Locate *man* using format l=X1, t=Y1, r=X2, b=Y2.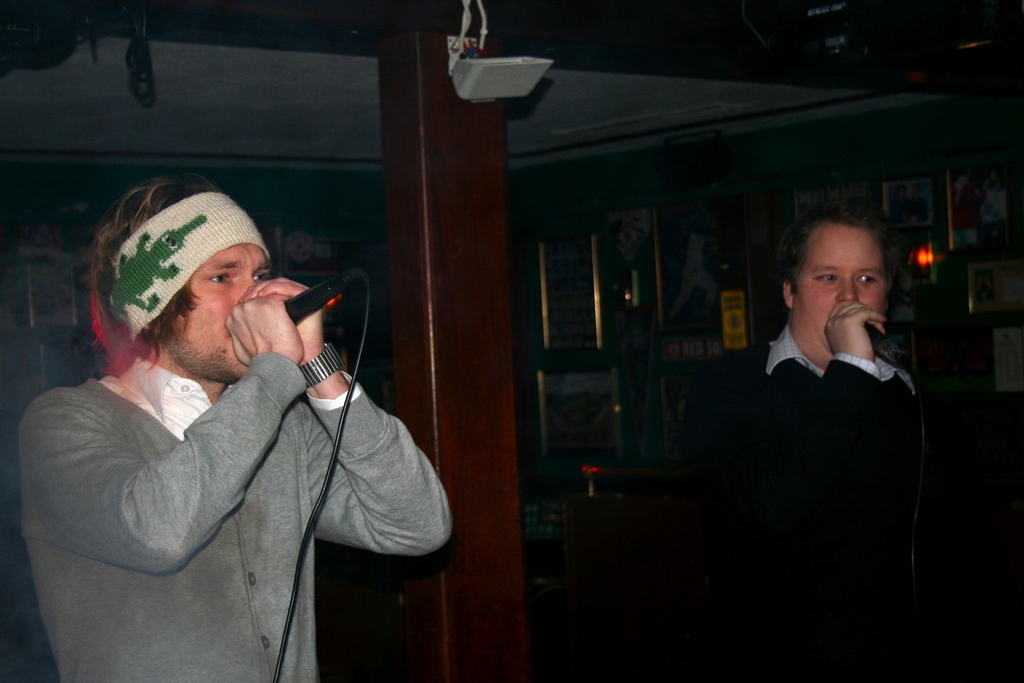
l=20, t=181, r=452, b=682.
